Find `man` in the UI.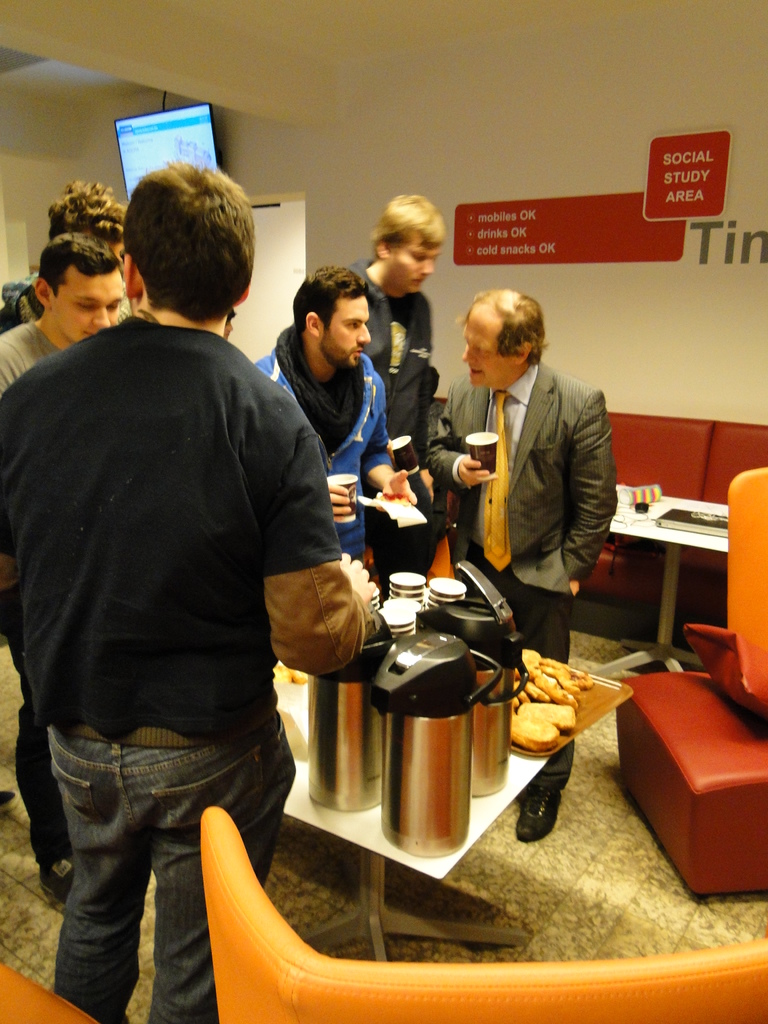
UI element at [0, 172, 135, 338].
